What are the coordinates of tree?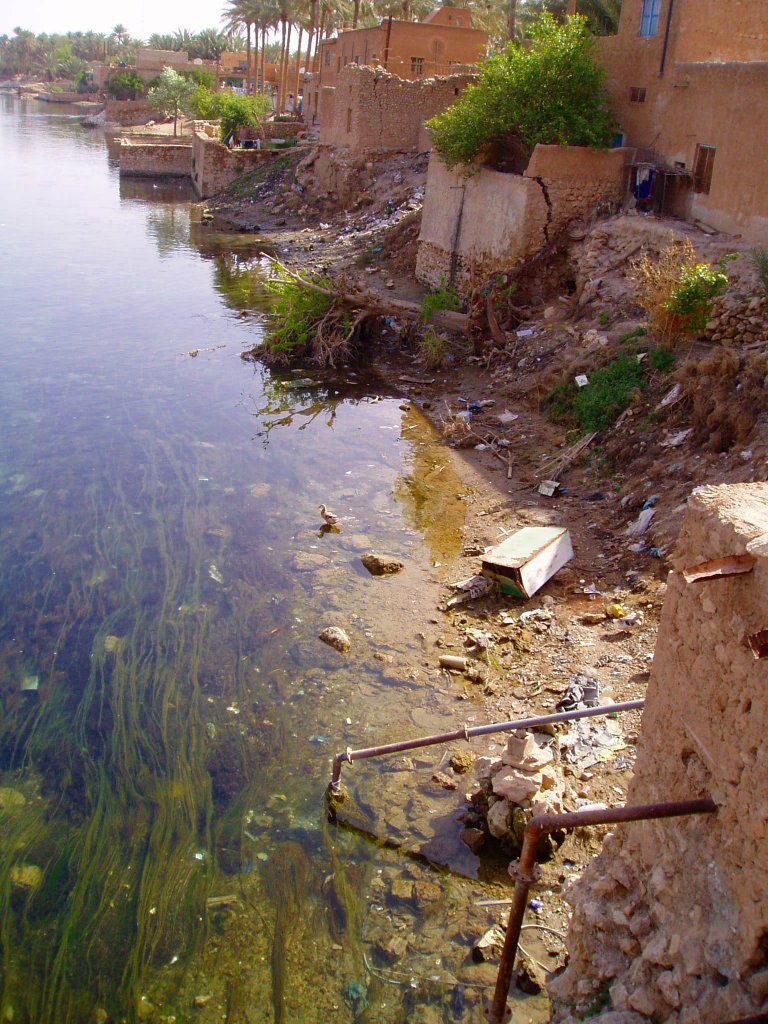
bbox=[266, 0, 301, 97].
